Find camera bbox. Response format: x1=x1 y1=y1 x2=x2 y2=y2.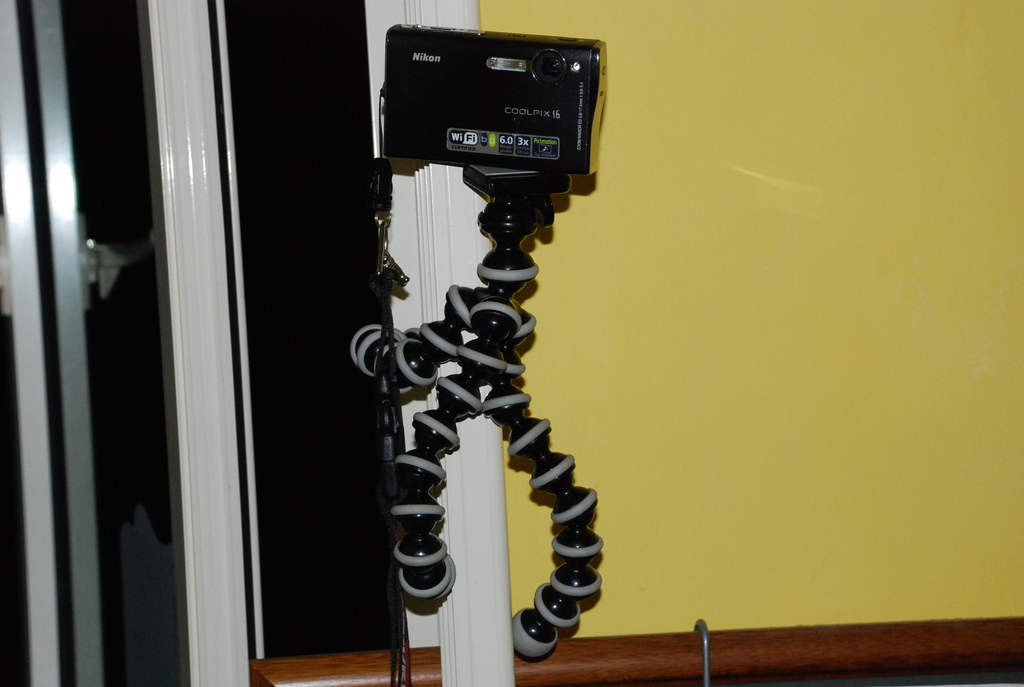
x1=375 y1=24 x2=610 y2=181.
